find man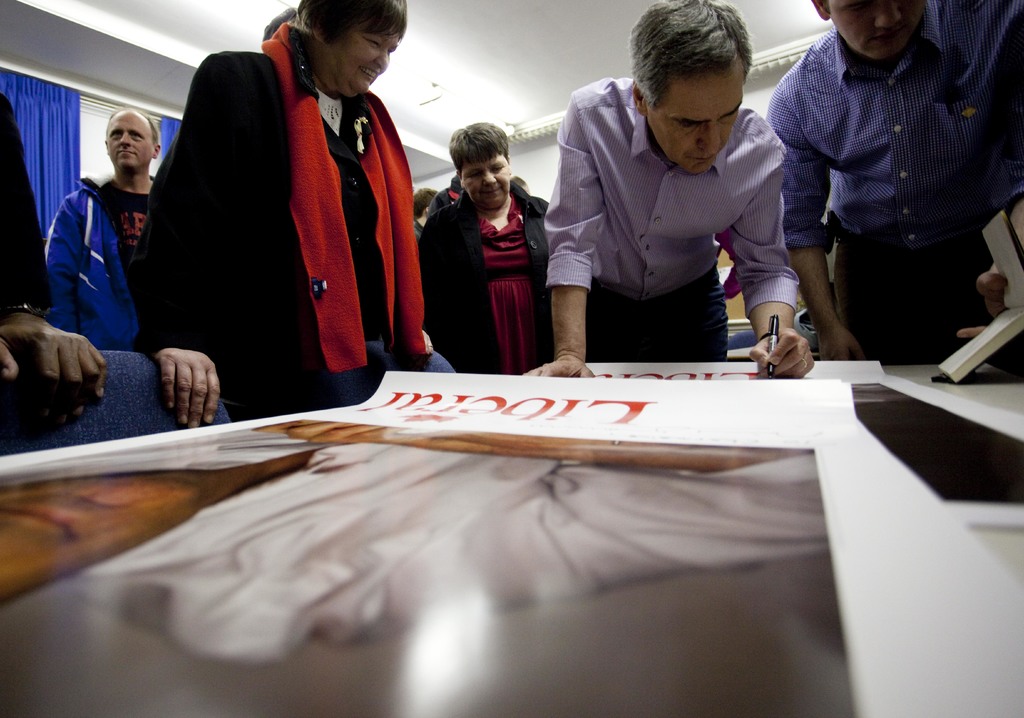
x1=763 y1=0 x2=1010 y2=353
